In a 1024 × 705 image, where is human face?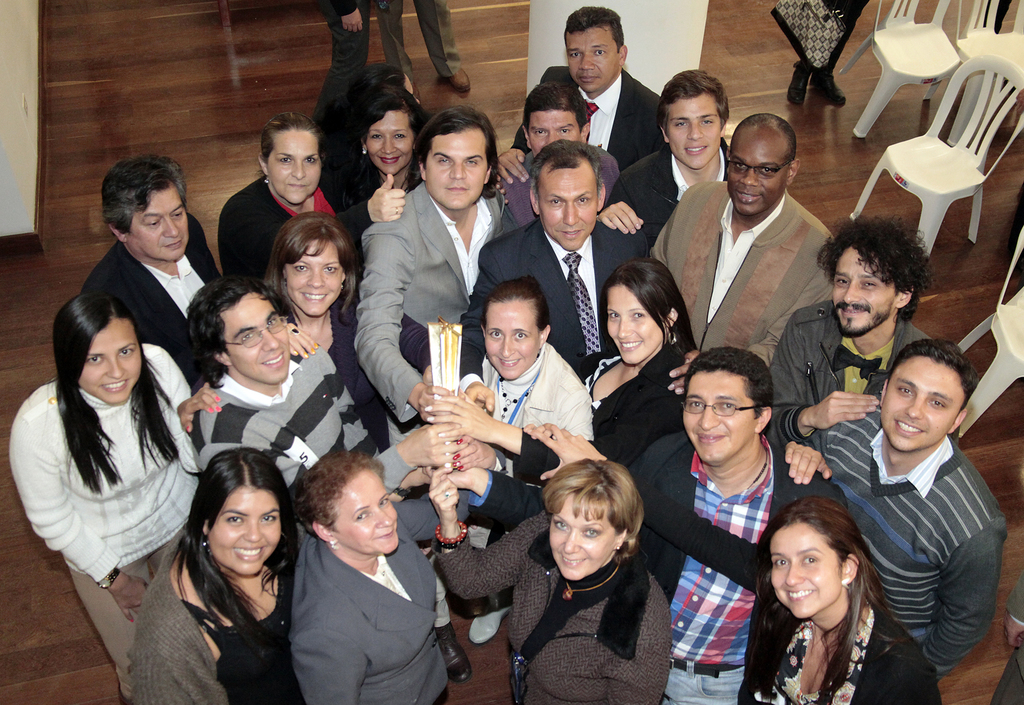
{"x1": 330, "y1": 470, "x2": 399, "y2": 554}.
